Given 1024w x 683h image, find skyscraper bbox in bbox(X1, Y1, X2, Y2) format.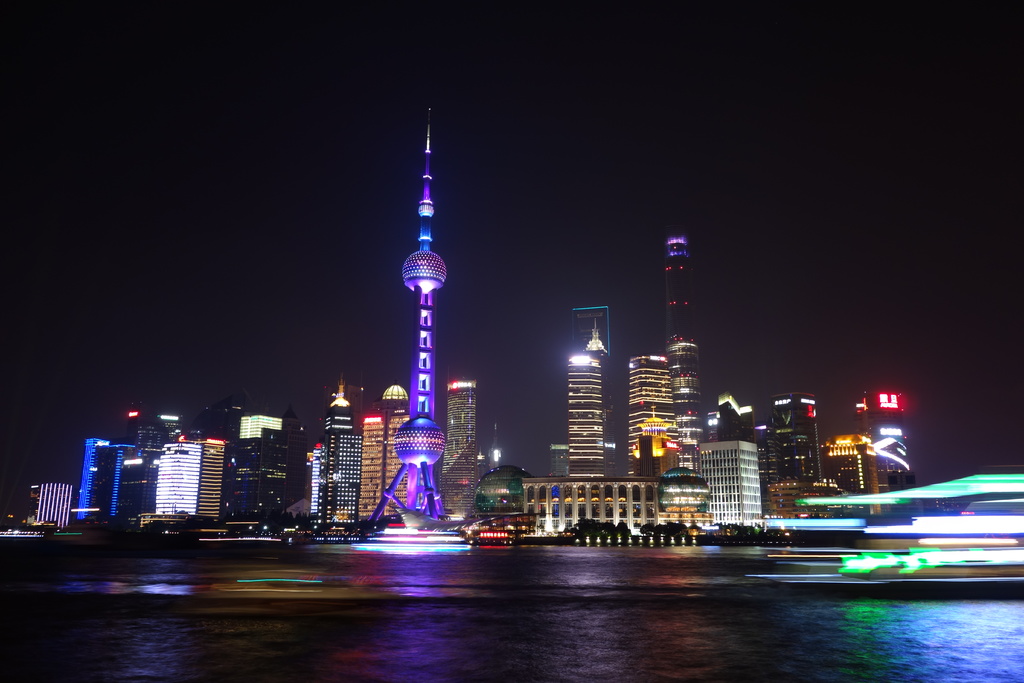
bbox(834, 431, 889, 494).
